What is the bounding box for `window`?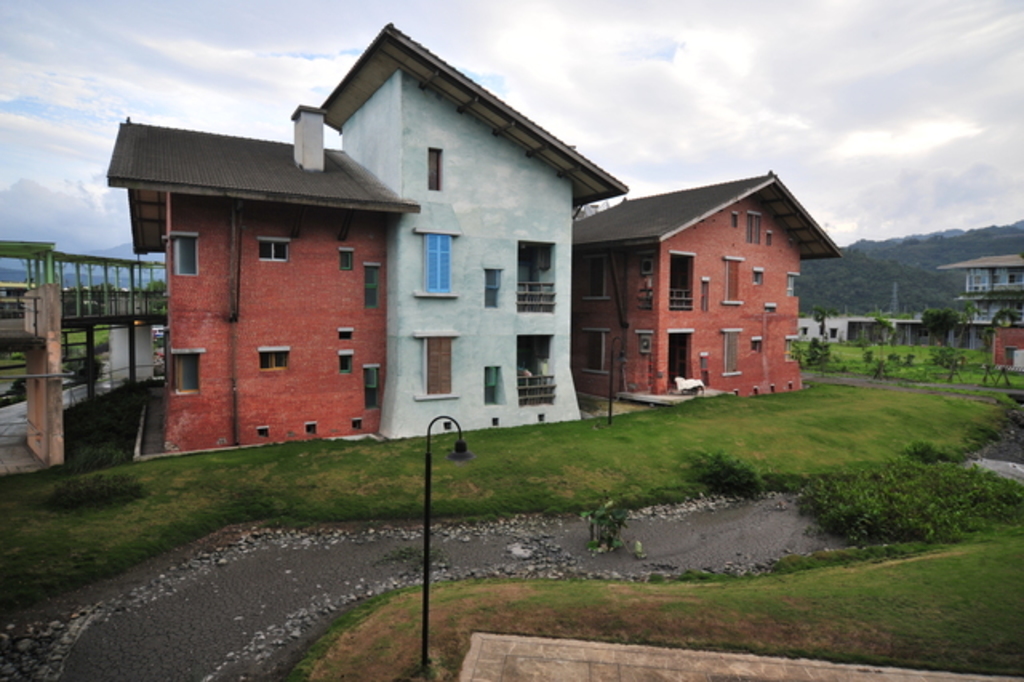
334/354/355/371.
